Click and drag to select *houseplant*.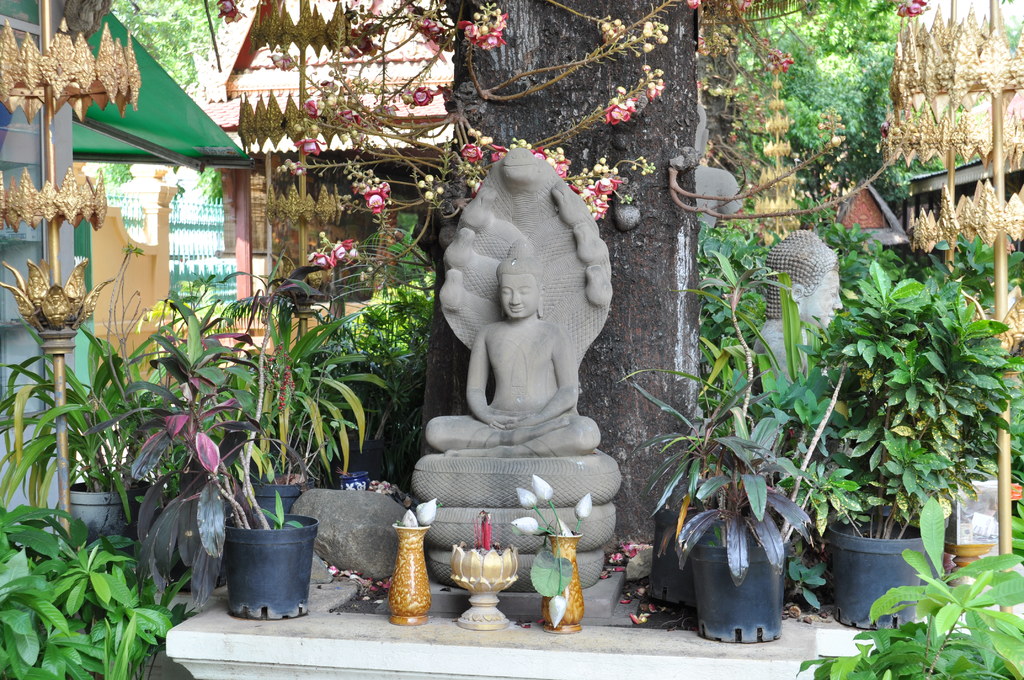
Selection: 660 420 781 647.
